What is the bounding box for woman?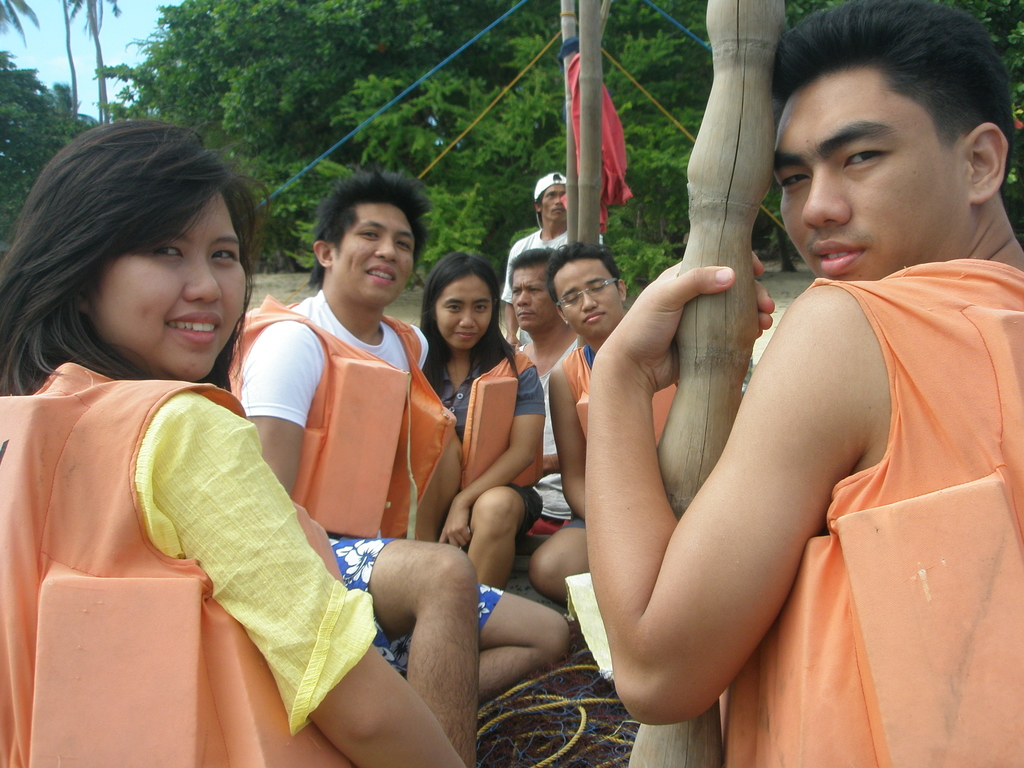
(x1=63, y1=129, x2=535, y2=750).
